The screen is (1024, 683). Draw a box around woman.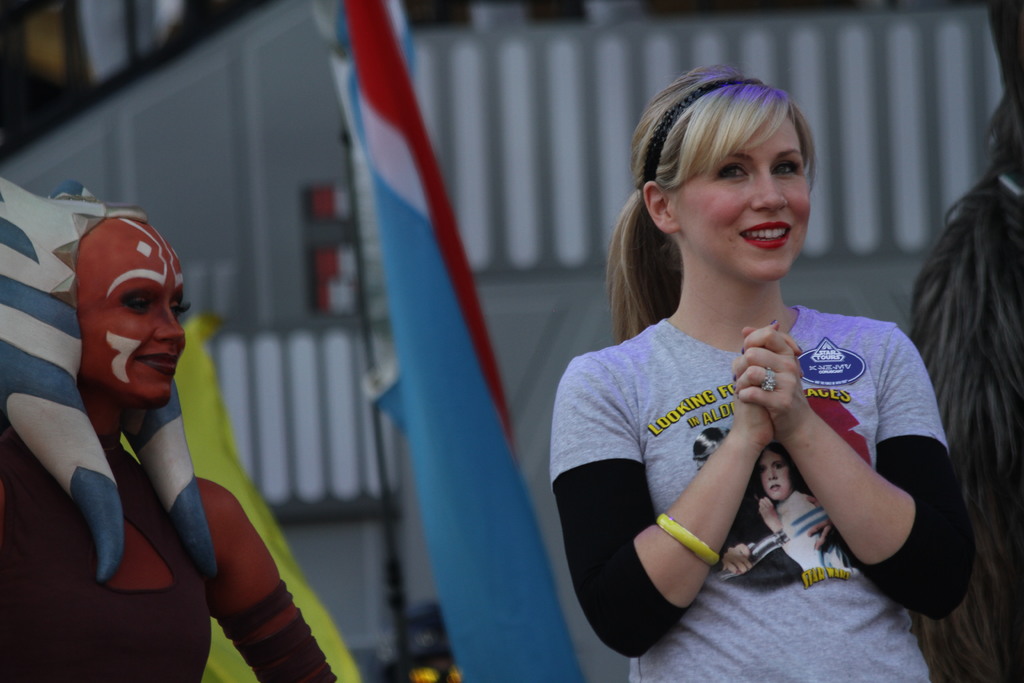
left=550, top=76, right=1002, bottom=682.
